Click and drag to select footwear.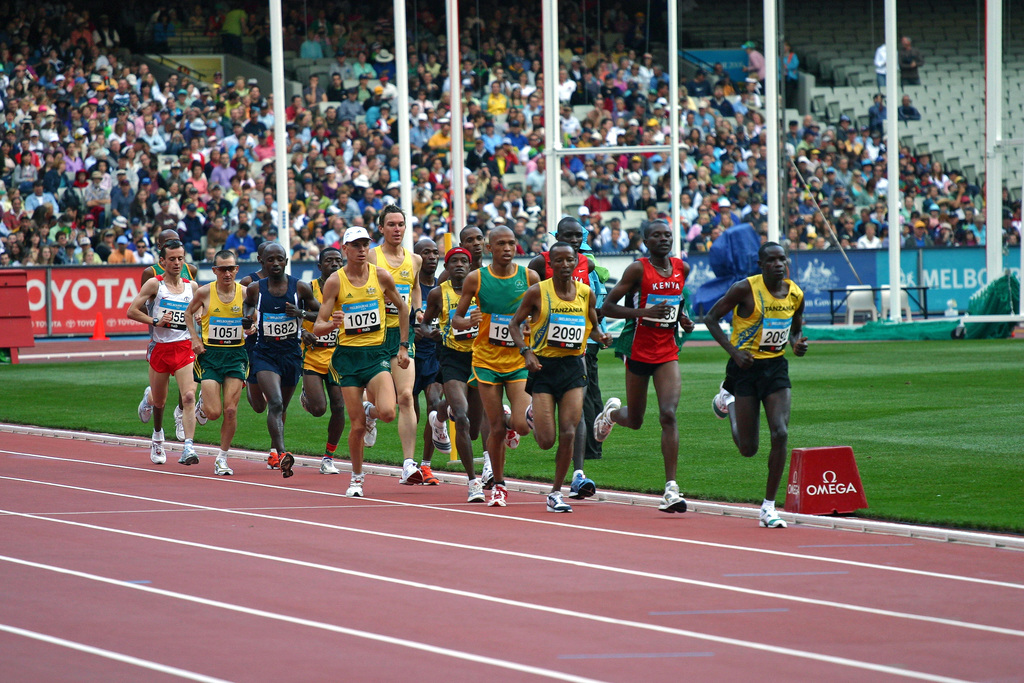
Selection: crop(712, 378, 728, 422).
